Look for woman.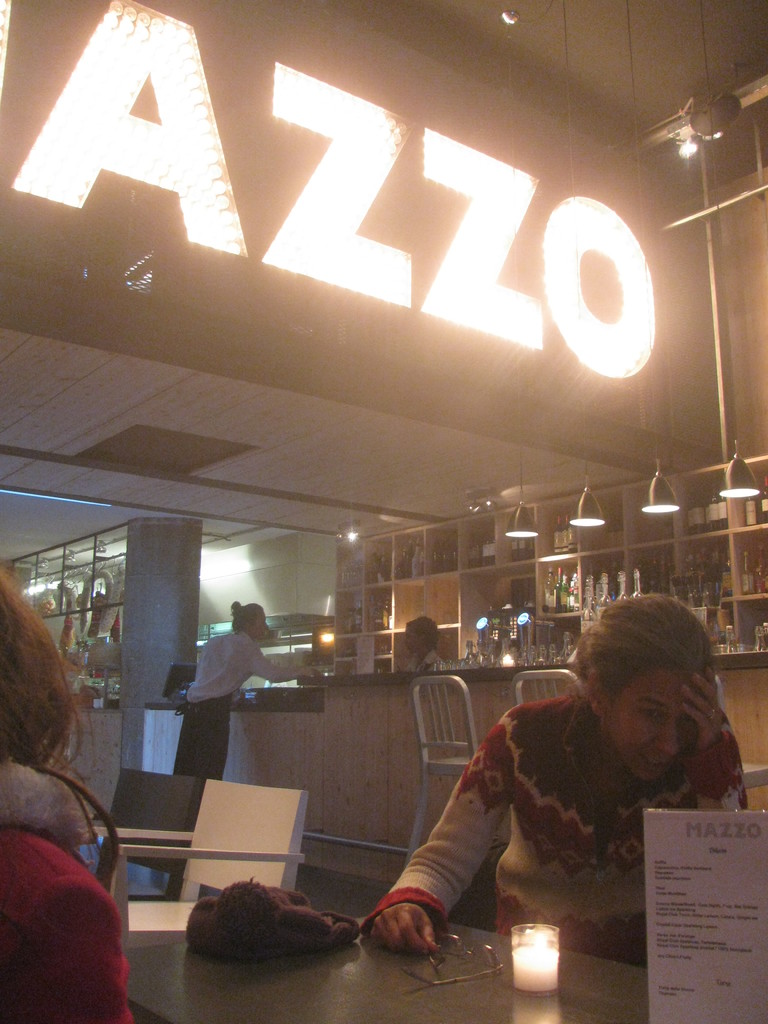
Found: Rect(179, 595, 317, 777).
